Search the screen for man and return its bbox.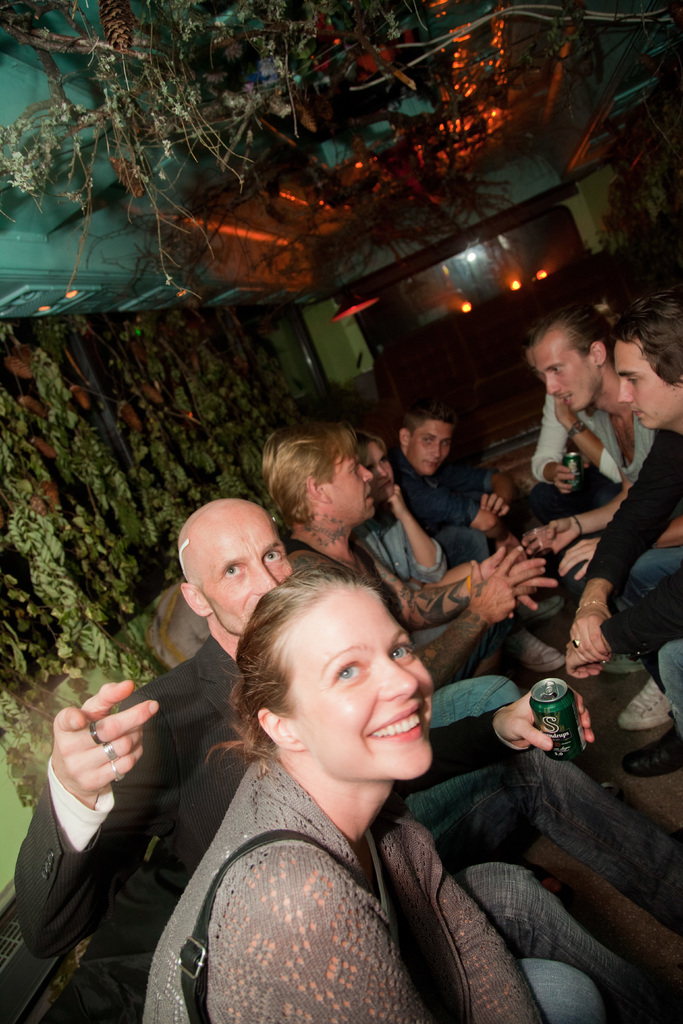
Found: [x1=10, y1=490, x2=681, y2=1020].
